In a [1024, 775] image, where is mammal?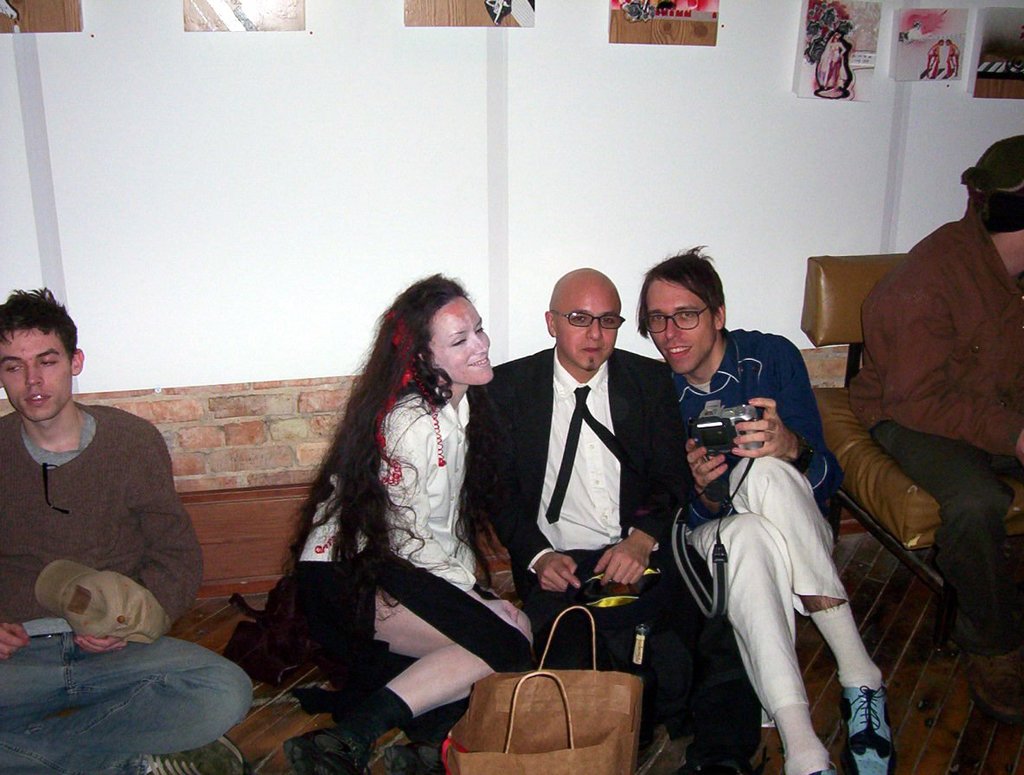
locate(0, 283, 257, 774).
